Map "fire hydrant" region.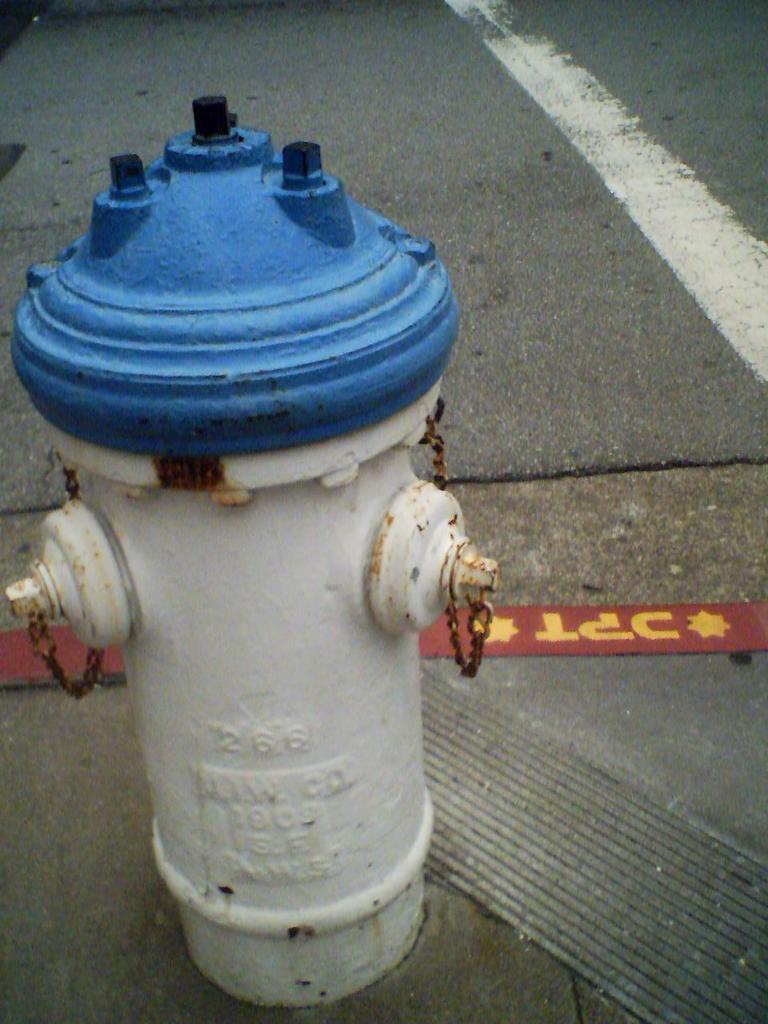
Mapped to Rect(10, 93, 501, 1010).
